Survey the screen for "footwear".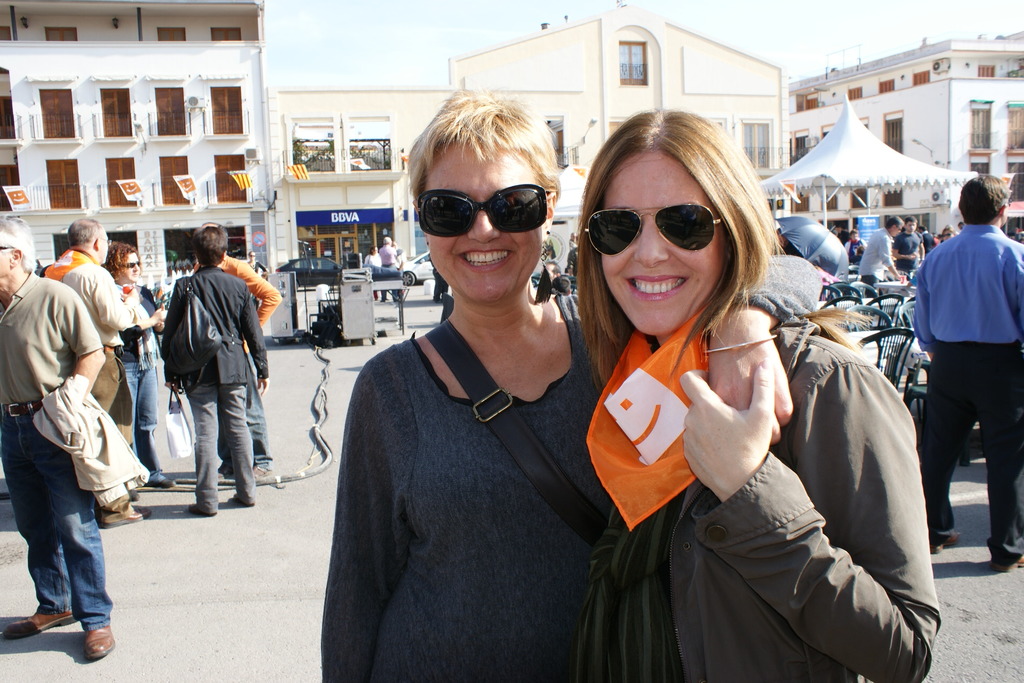
Survey found: {"left": 250, "top": 465, "right": 275, "bottom": 478}.
